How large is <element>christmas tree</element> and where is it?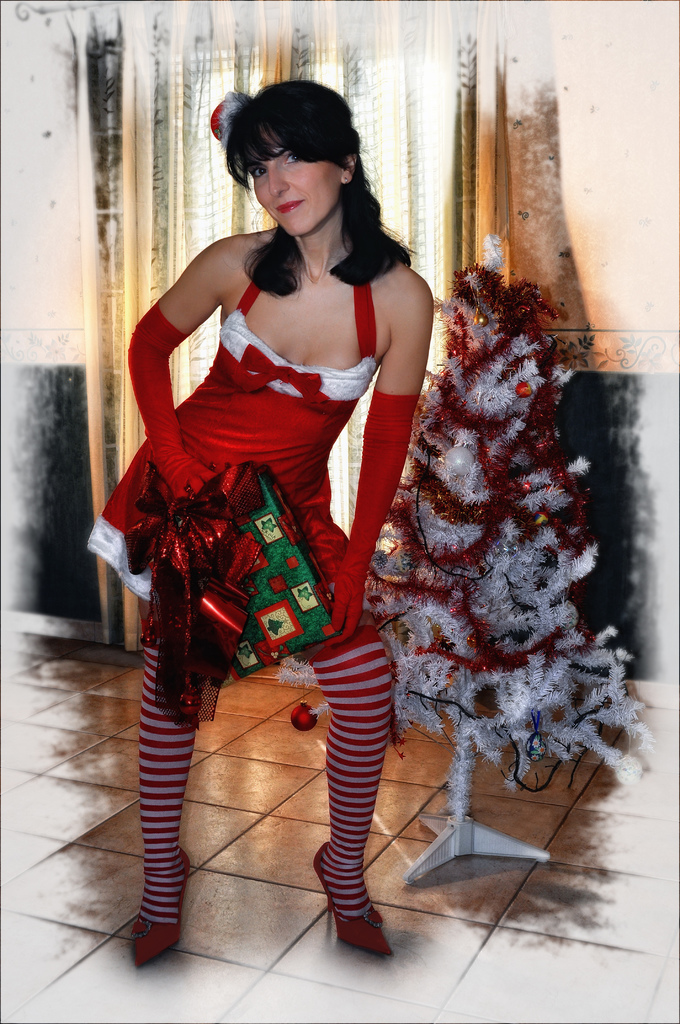
Bounding box: 362/253/647/884.
